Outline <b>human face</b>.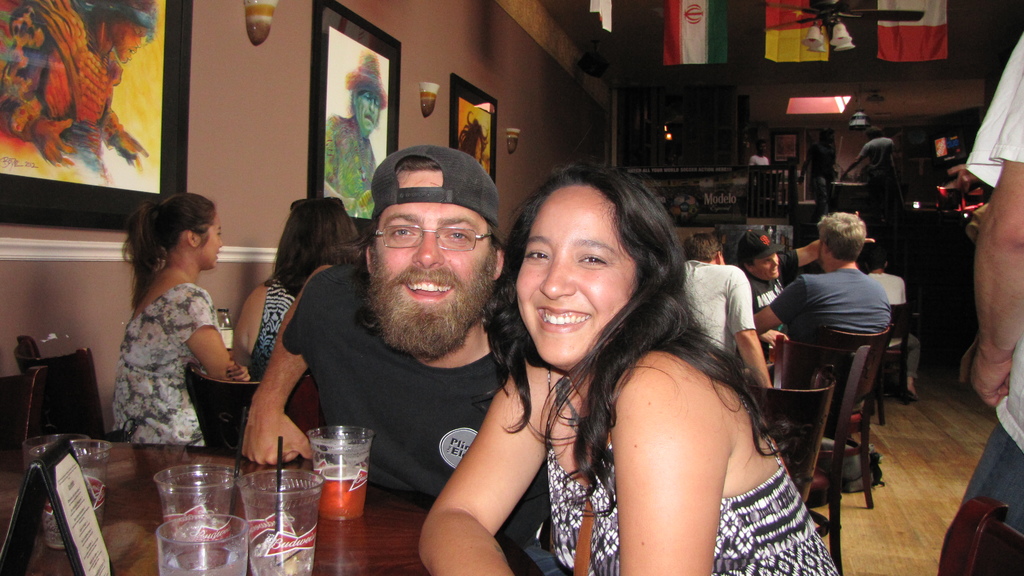
Outline: [left=749, top=252, right=781, bottom=282].
